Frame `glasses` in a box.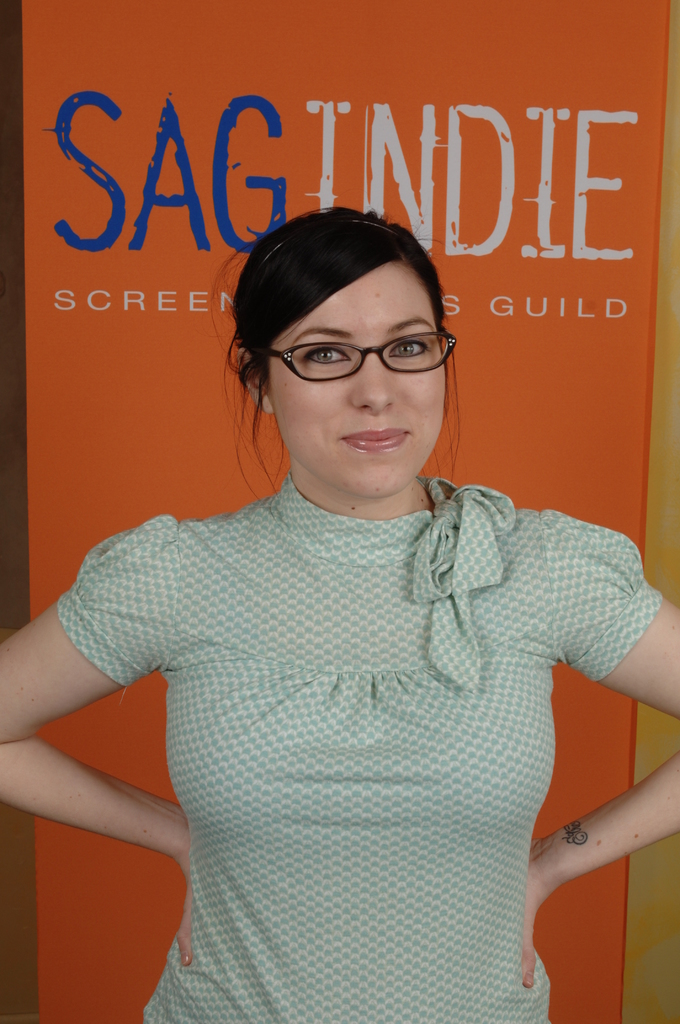
[244, 322, 463, 392].
